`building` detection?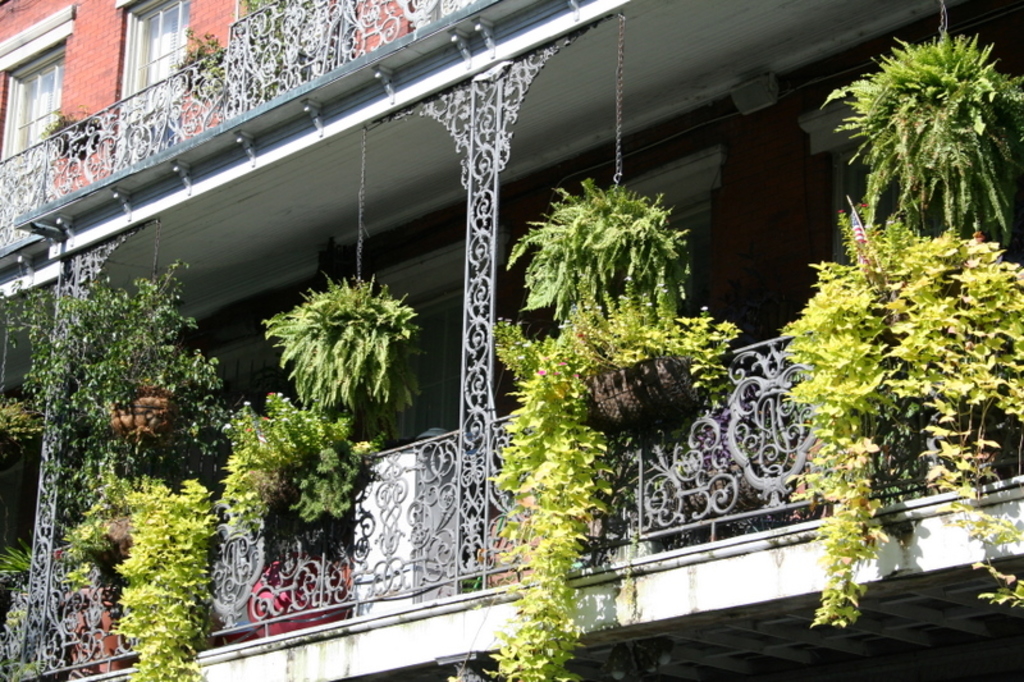
<box>0,0,1023,681</box>
